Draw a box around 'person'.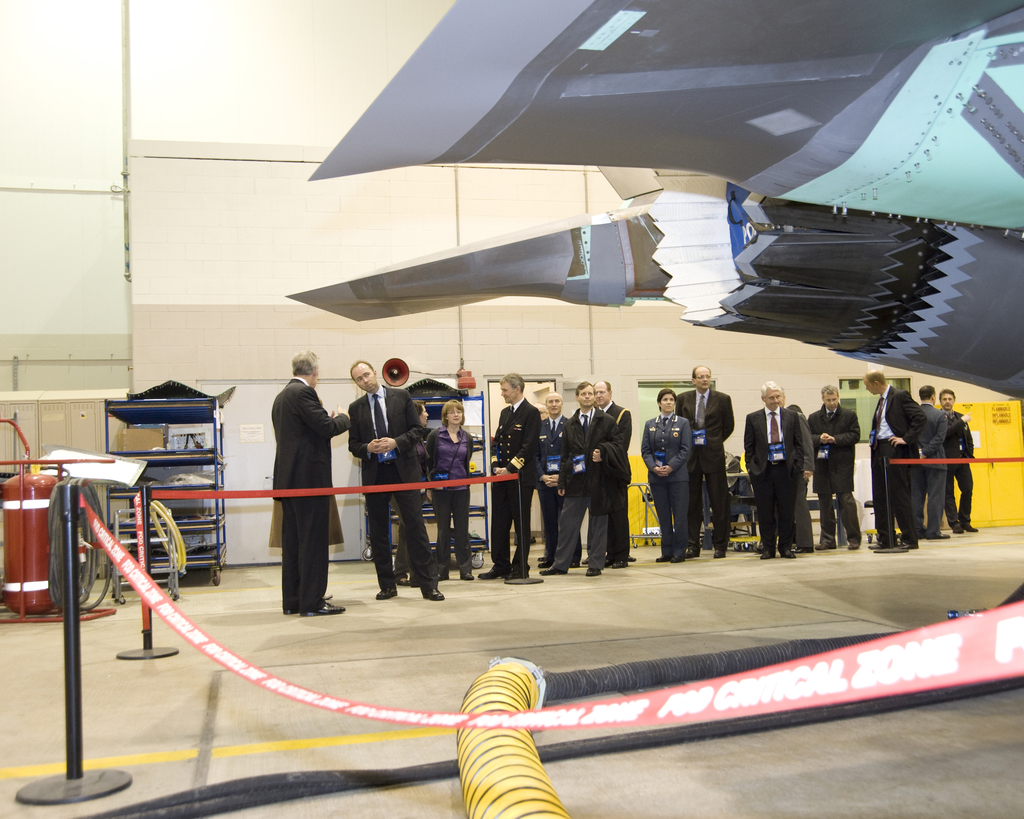
bbox=(668, 356, 742, 553).
